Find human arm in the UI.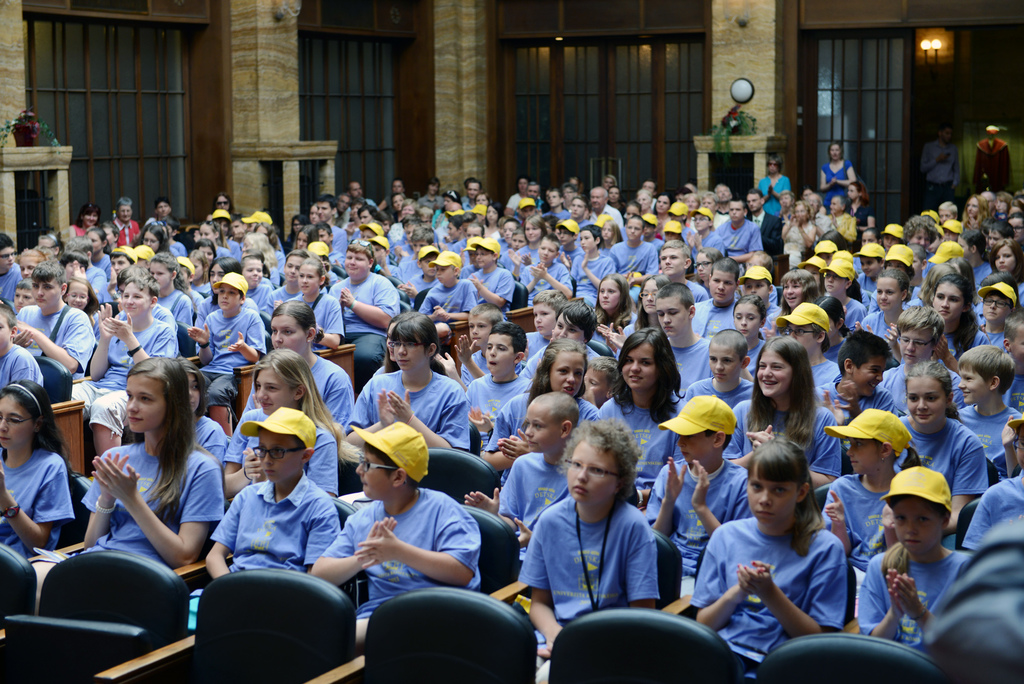
UI element at rect(639, 452, 688, 537).
